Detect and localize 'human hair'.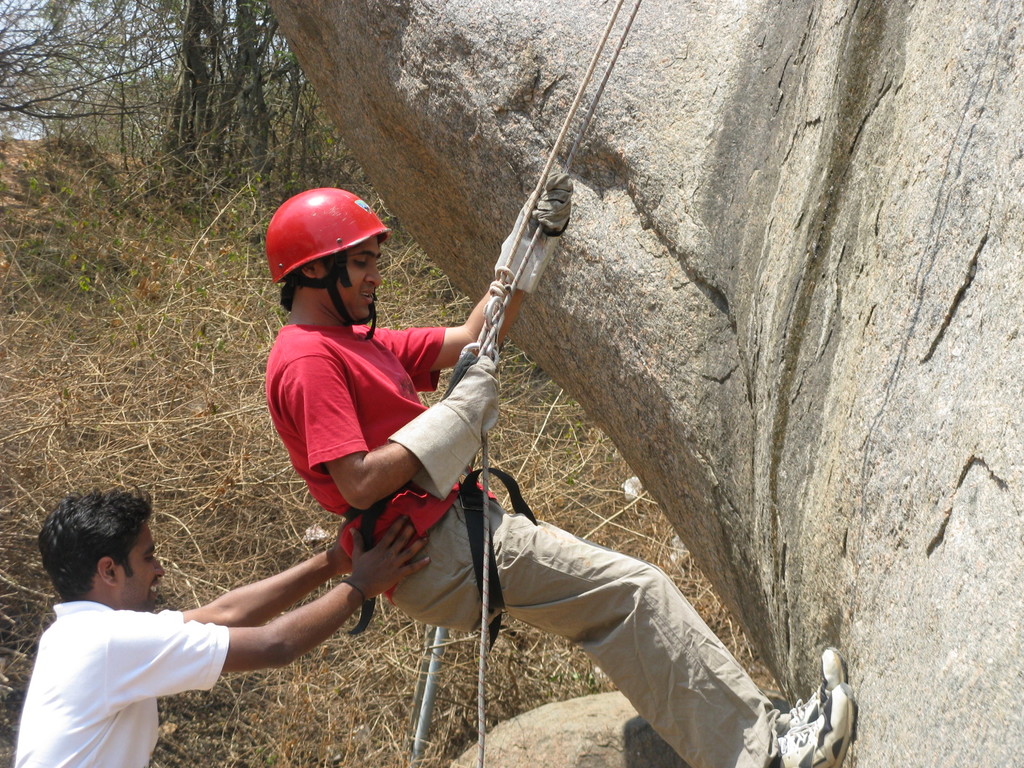
Localized at <box>27,511,134,636</box>.
